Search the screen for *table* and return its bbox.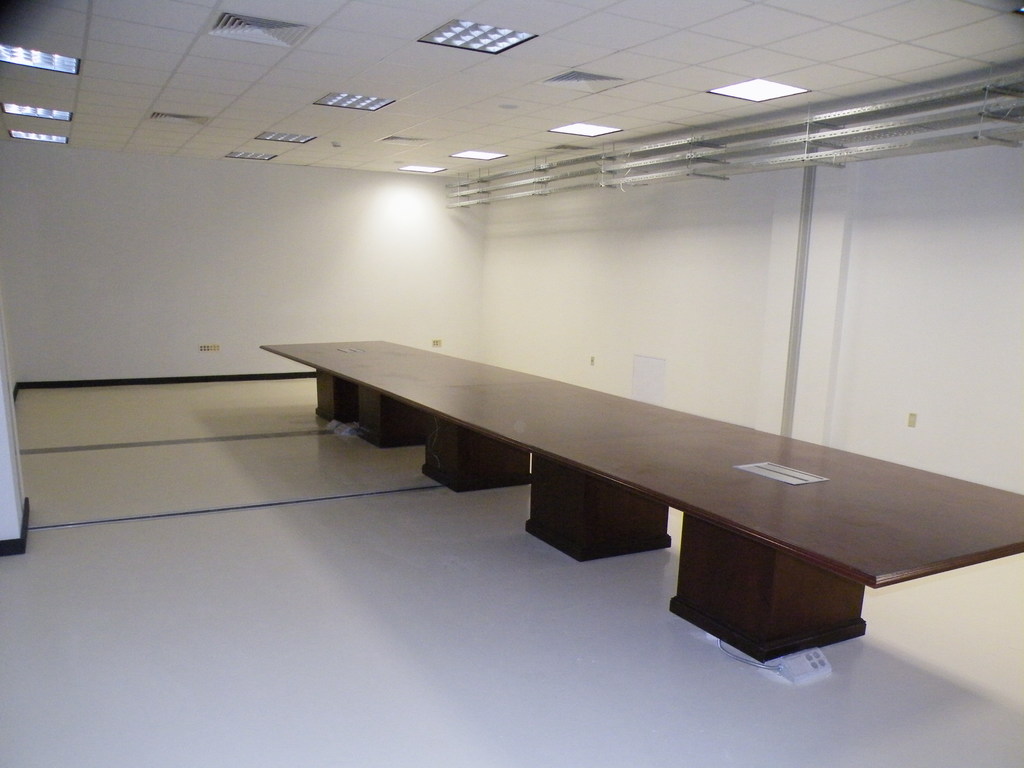
Found: 259,336,1023,664.
